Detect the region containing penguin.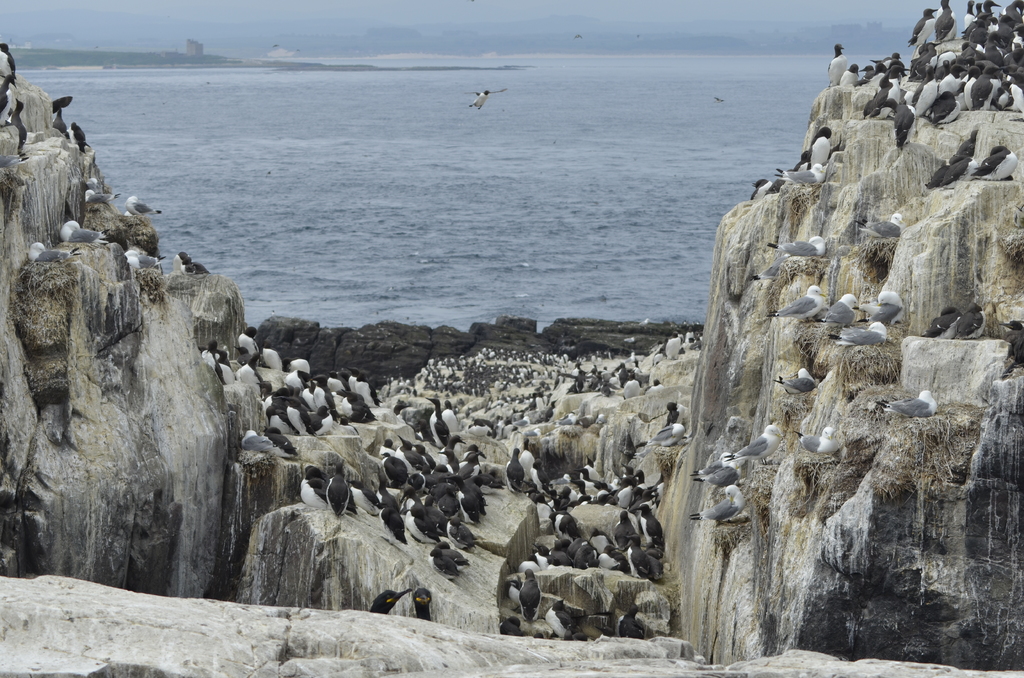
605,474,637,509.
